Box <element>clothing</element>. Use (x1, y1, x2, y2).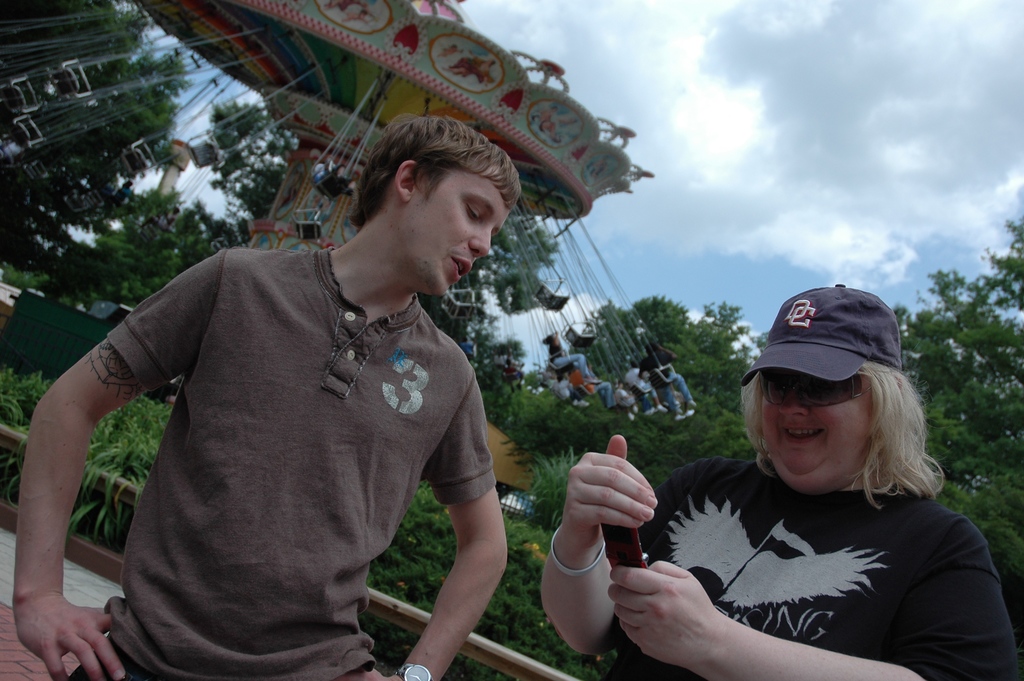
(543, 340, 596, 379).
